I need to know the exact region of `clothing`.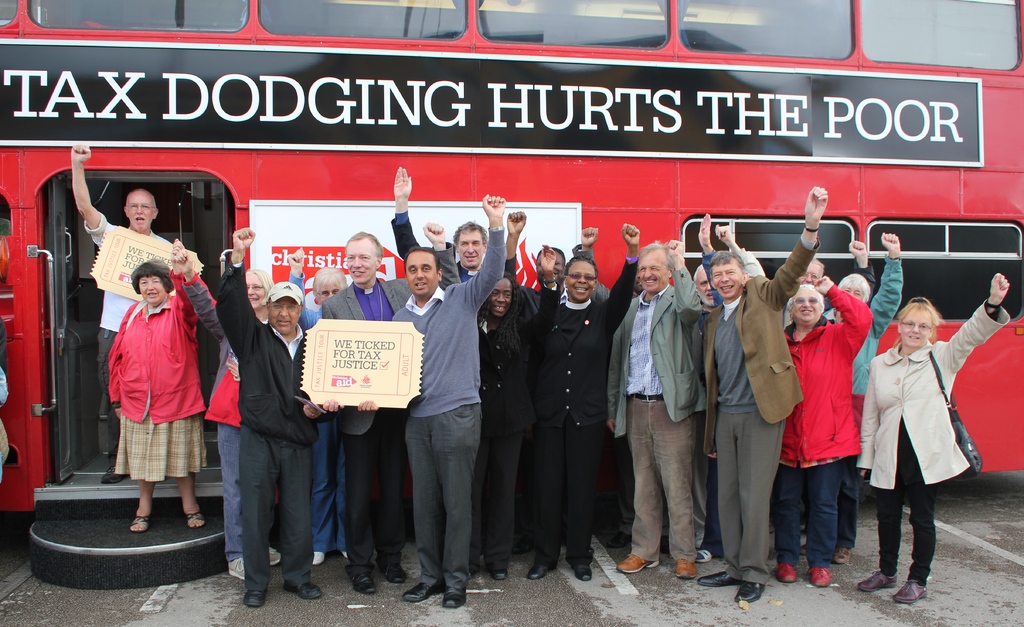
Region: rect(182, 271, 237, 561).
